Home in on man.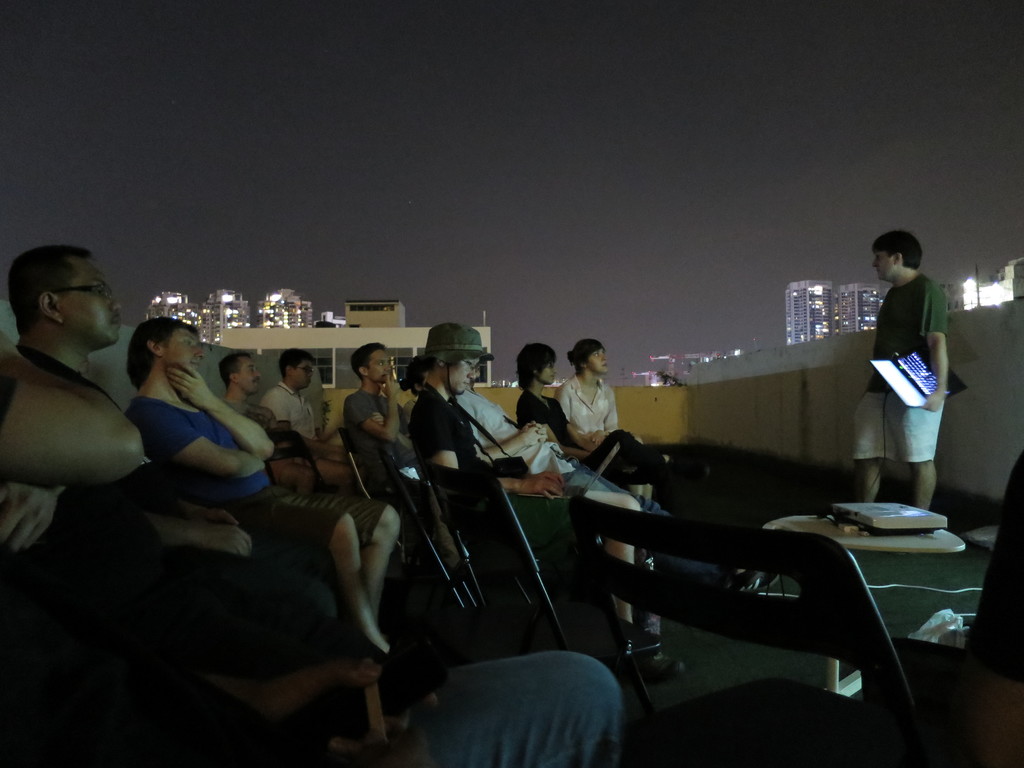
Homed in at 223,346,325,494.
